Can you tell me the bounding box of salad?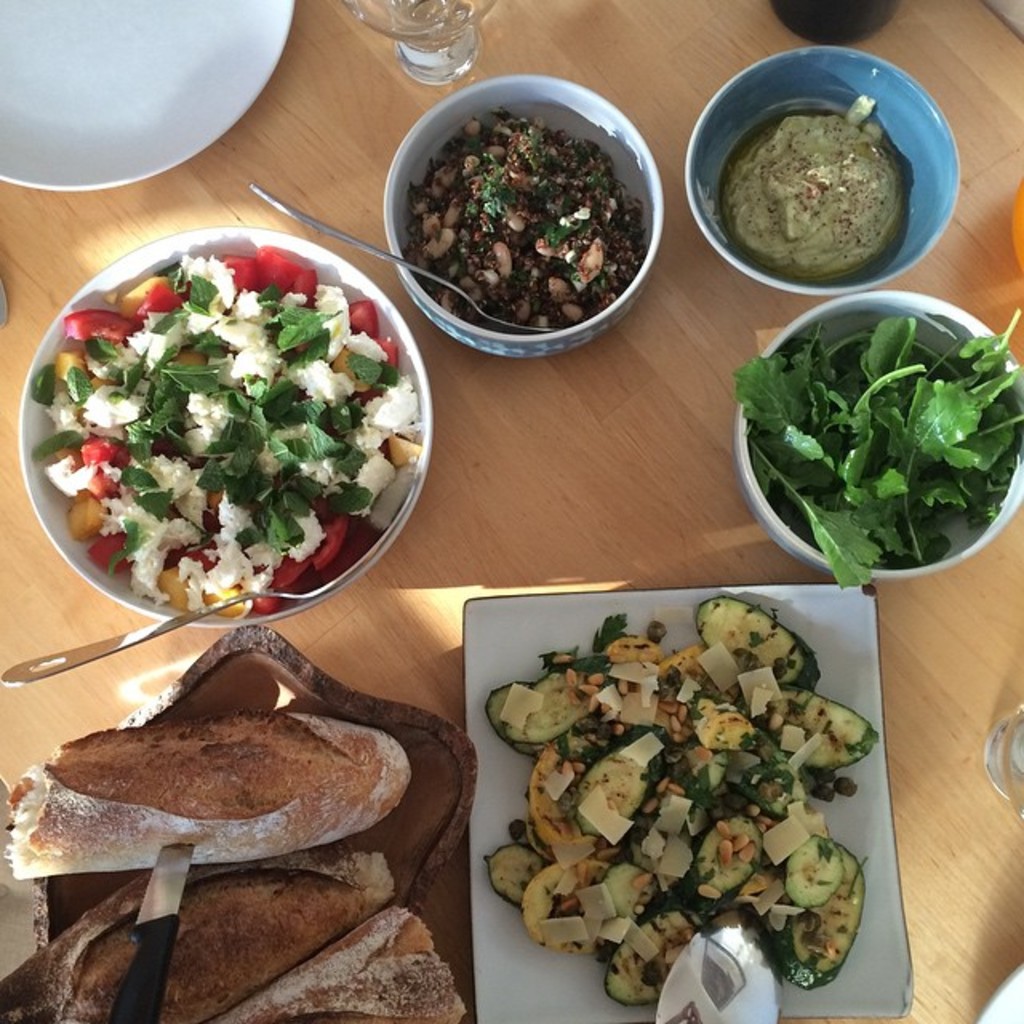
region(480, 582, 885, 1022).
